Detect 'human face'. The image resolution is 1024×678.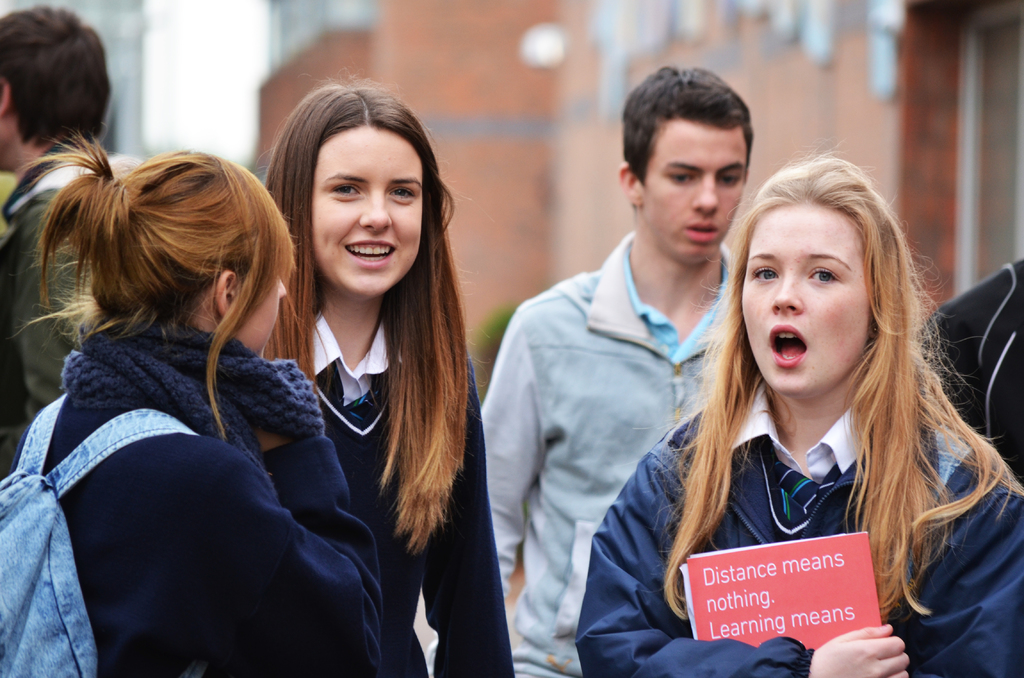
Rect(737, 204, 876, 401).
